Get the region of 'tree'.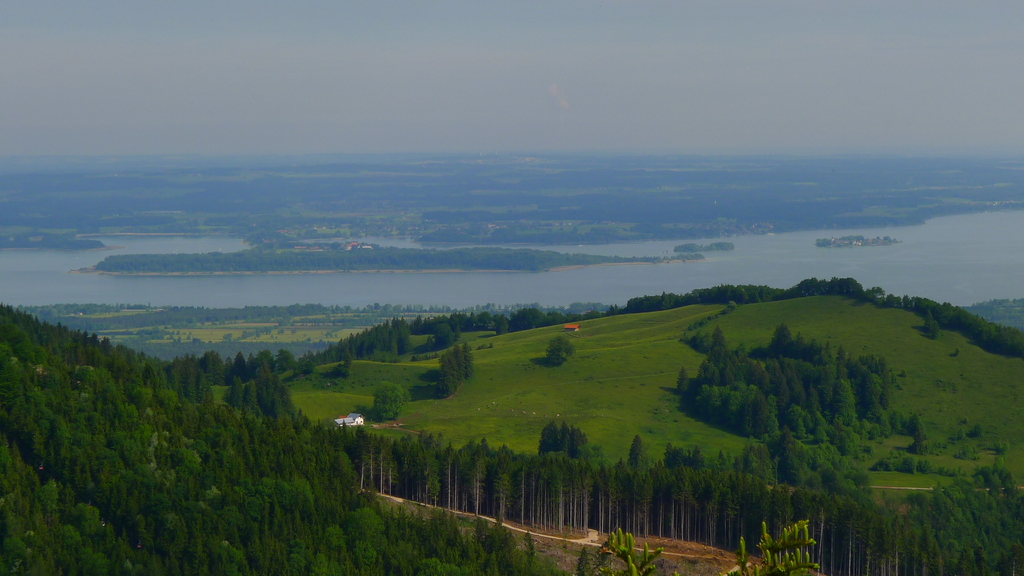
bbox(191, 348, 243, 381).
